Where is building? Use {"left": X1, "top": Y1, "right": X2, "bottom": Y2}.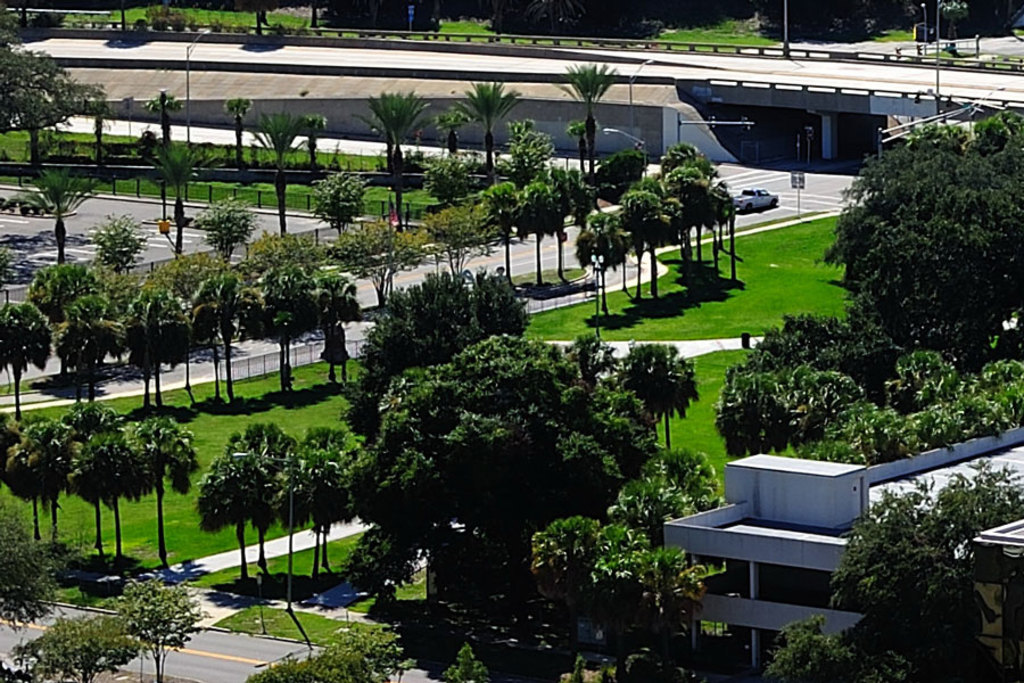
{"left": 664, "top": 455, "right": 1023, "bottom": 682}.
